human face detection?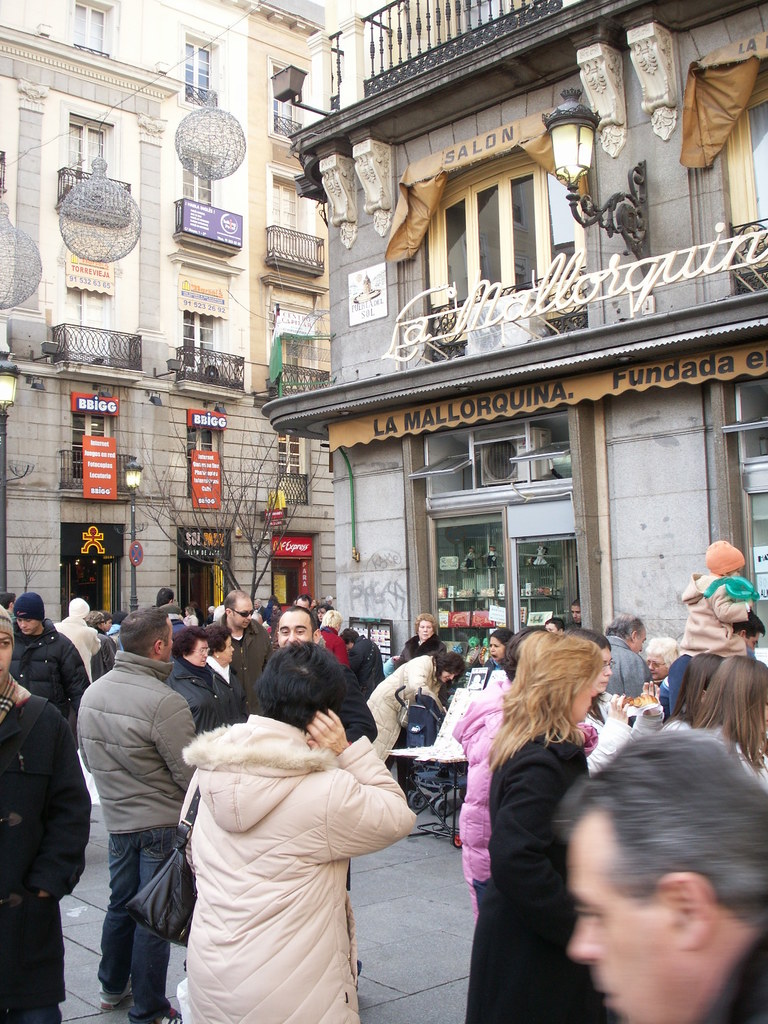
region(601, 648, 611, 696)
